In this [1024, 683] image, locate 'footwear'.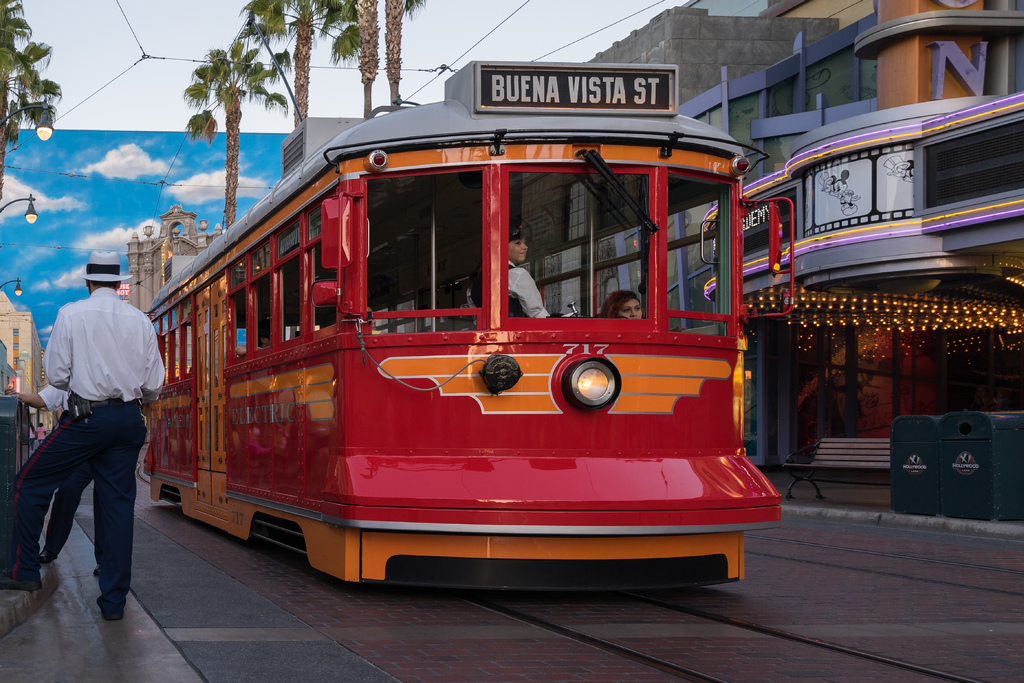
Bounding box: (36,547,56,567).
